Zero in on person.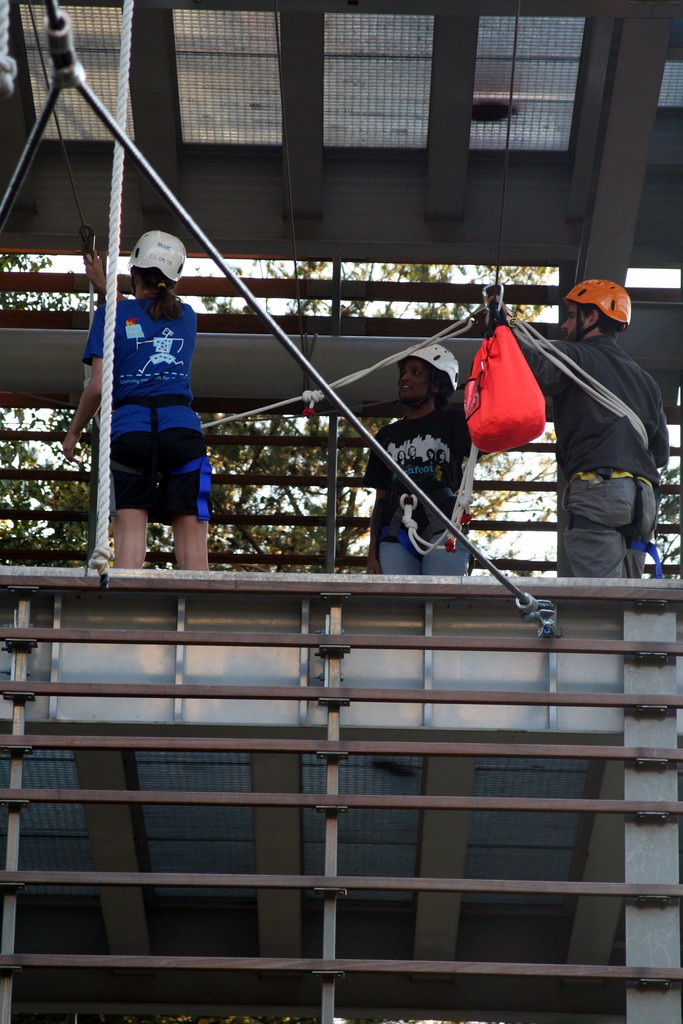
Zeroed in: bbox=(362, 337, 463, 574).
